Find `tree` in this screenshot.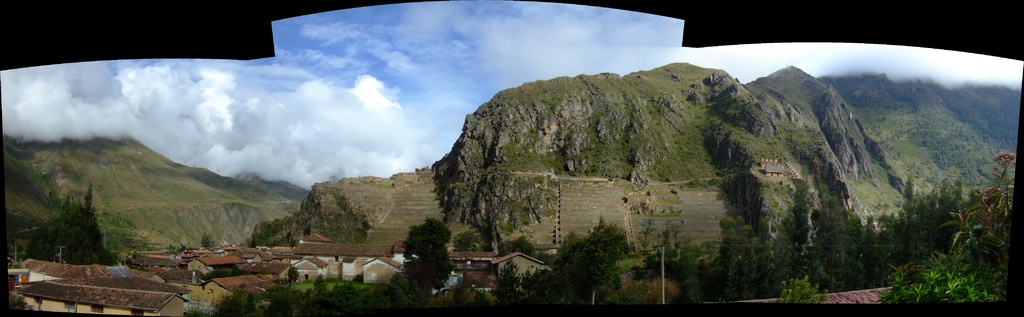
The bounding box for `tree` is bbox(778, 173, 991, 288).
